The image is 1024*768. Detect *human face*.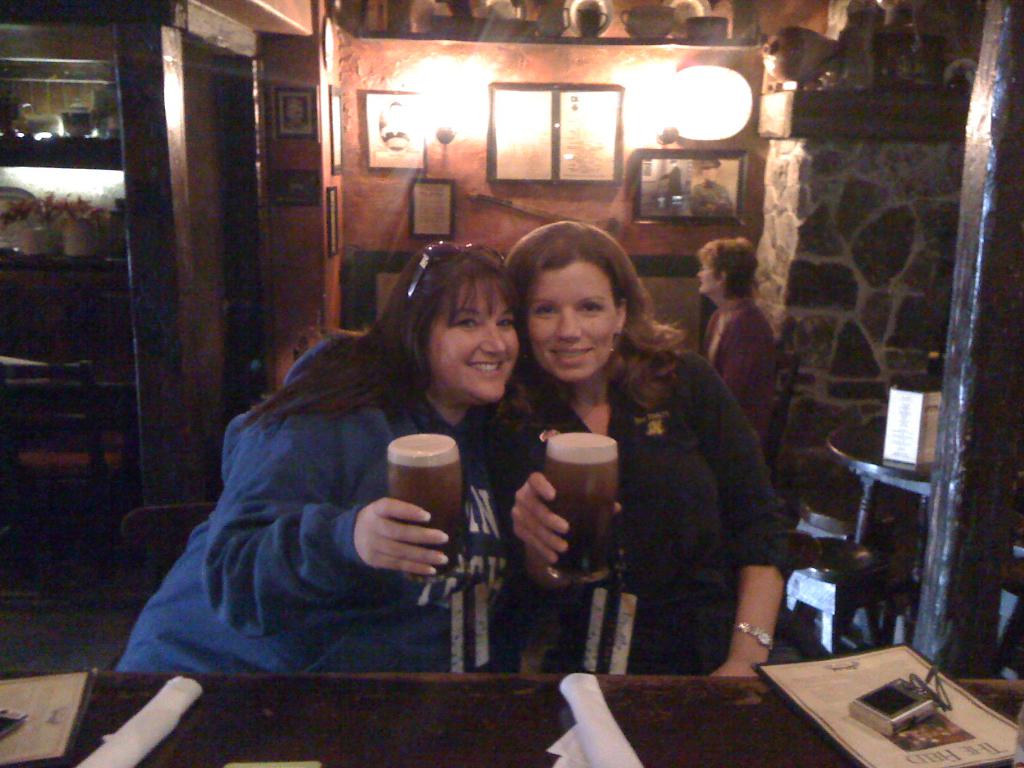
Detection: [left=429, top=282, right=516, bottom=404].
